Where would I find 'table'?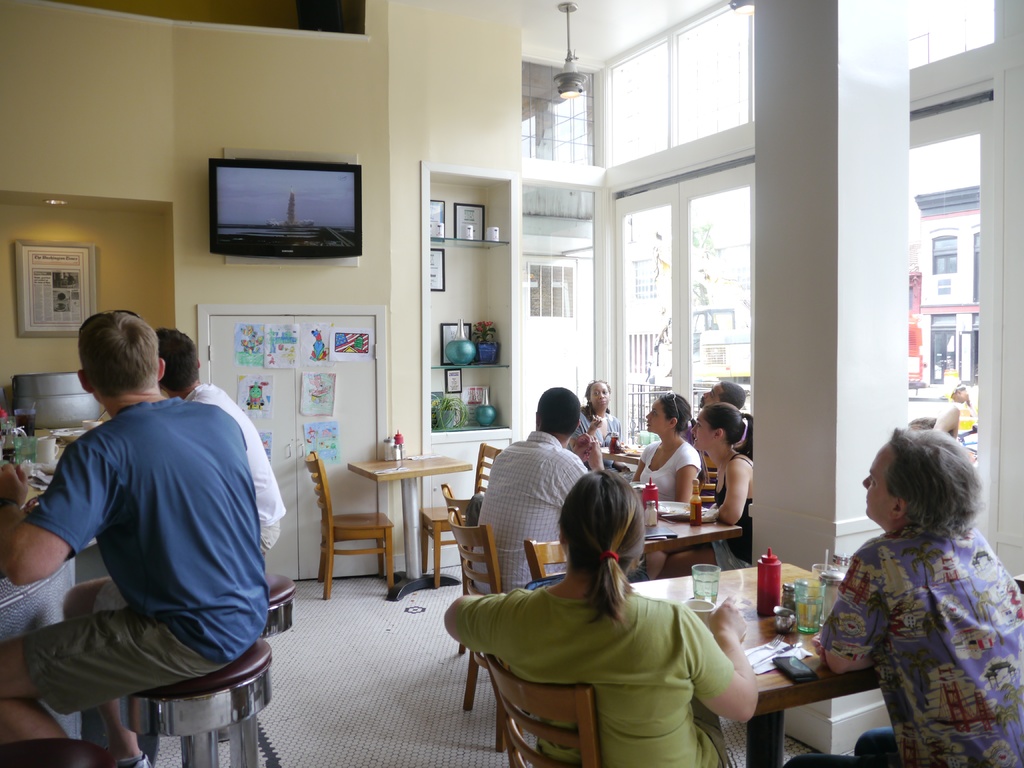
At pyautogui.locateOnScreen(621, 554, 837, 584).
